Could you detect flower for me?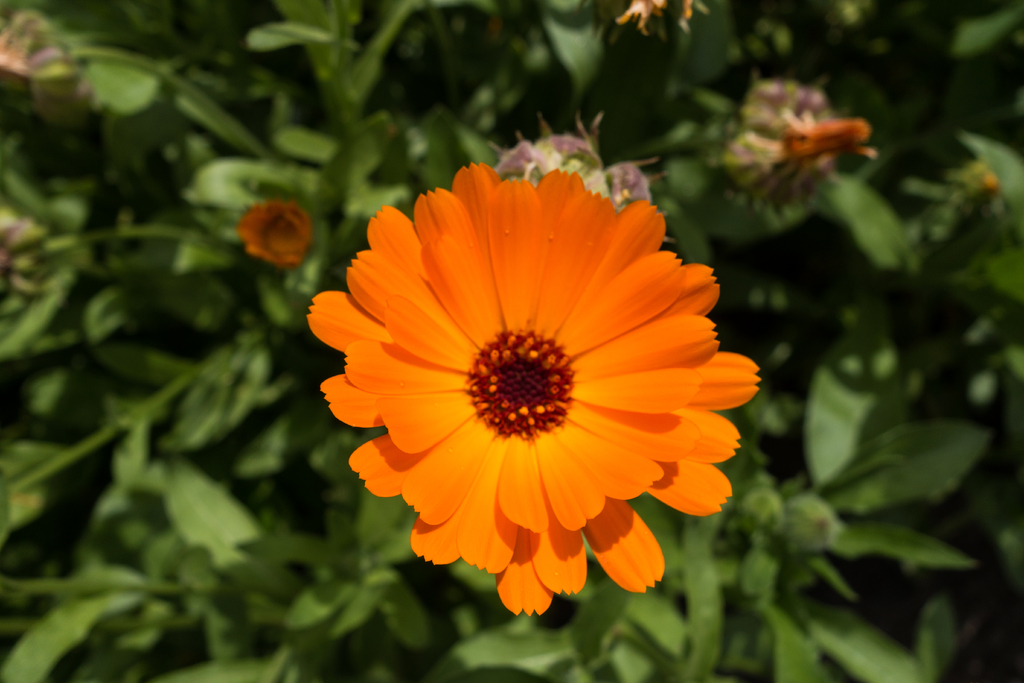
Detection result: rect(320, 164, 760, 620).
